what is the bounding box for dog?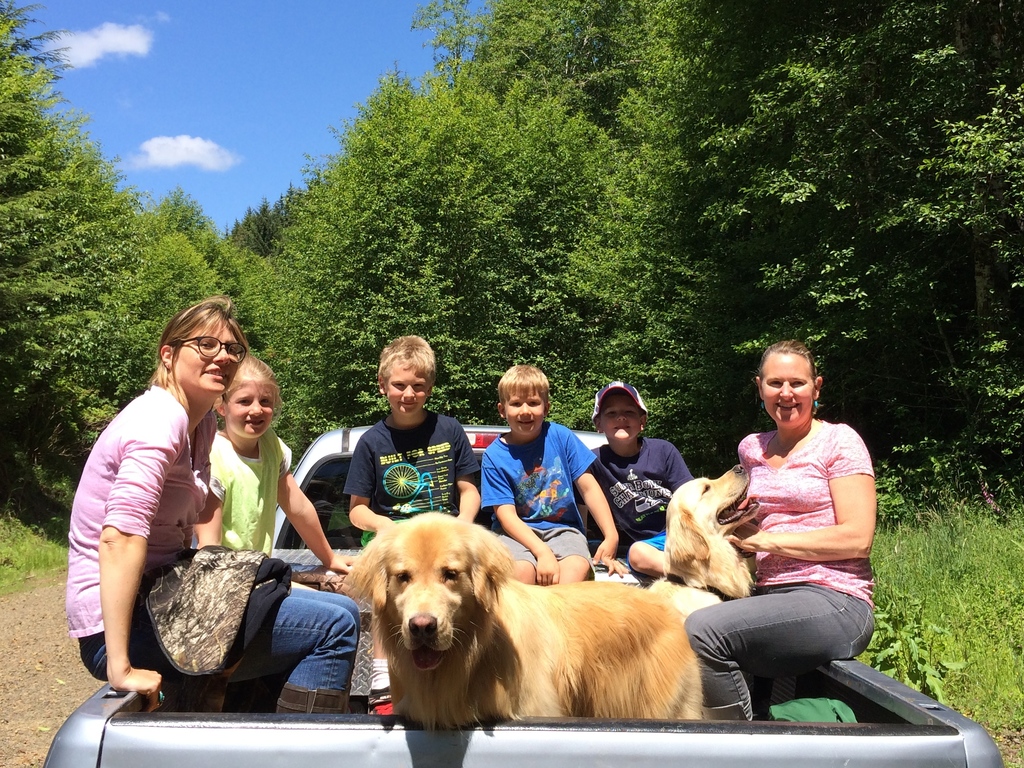
l=341, t=512, r=708, b=721.
